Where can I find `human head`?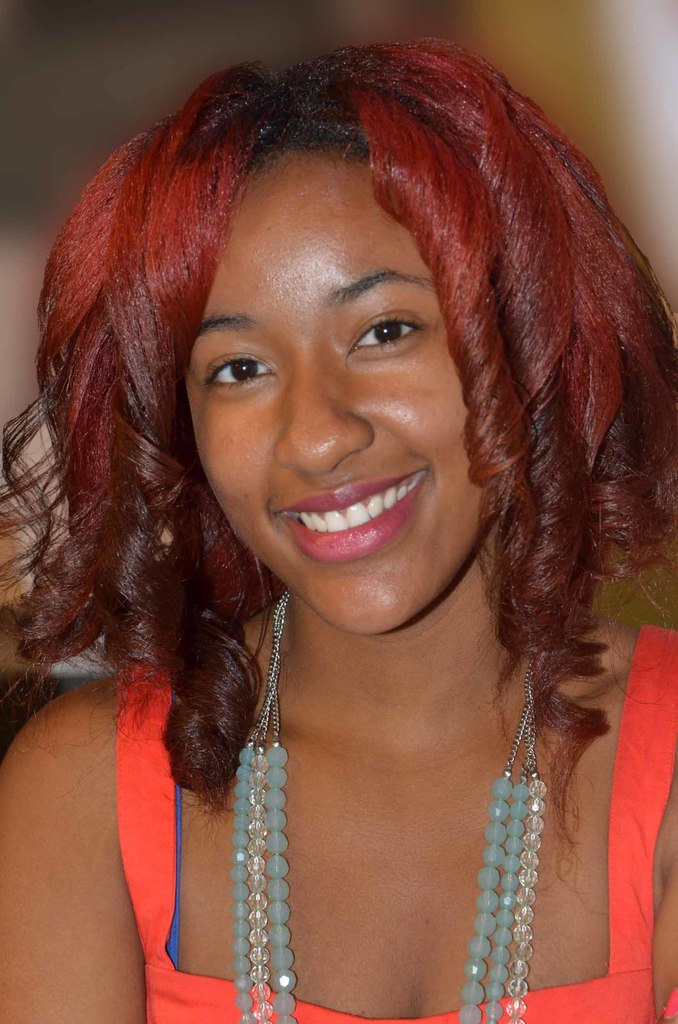
You can find it at {"left": 60, "top": 44, "right": 624, "bottom": 645}.
